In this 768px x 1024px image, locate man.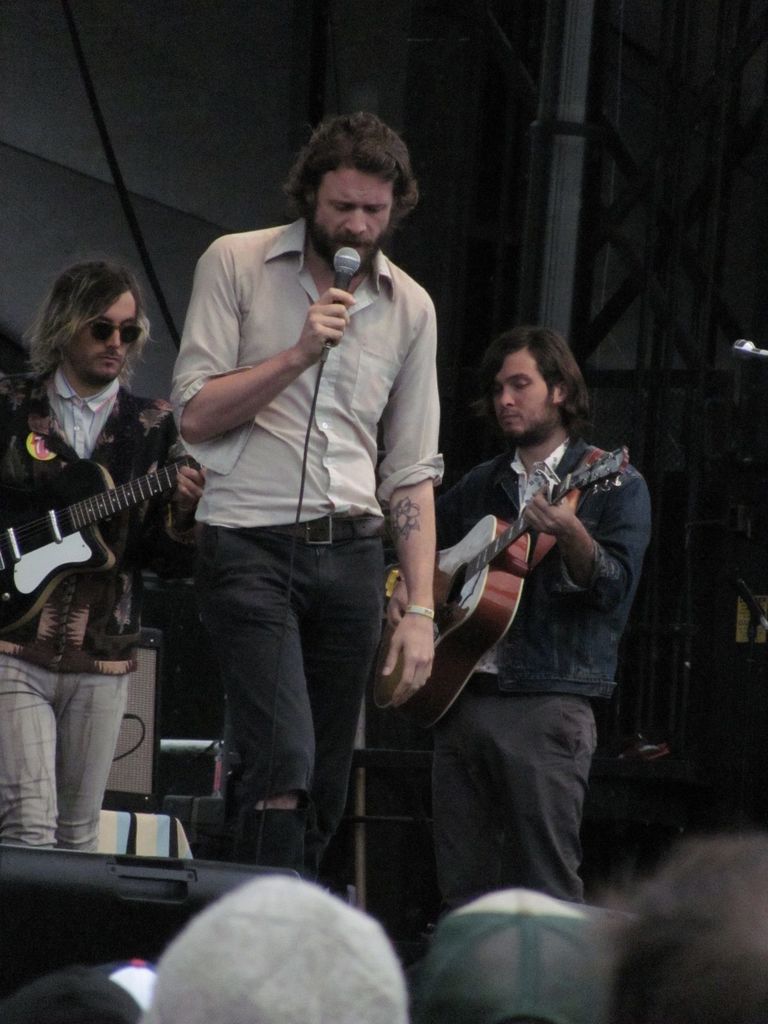
Bounding box: locate(0, 259, 205, 848).
